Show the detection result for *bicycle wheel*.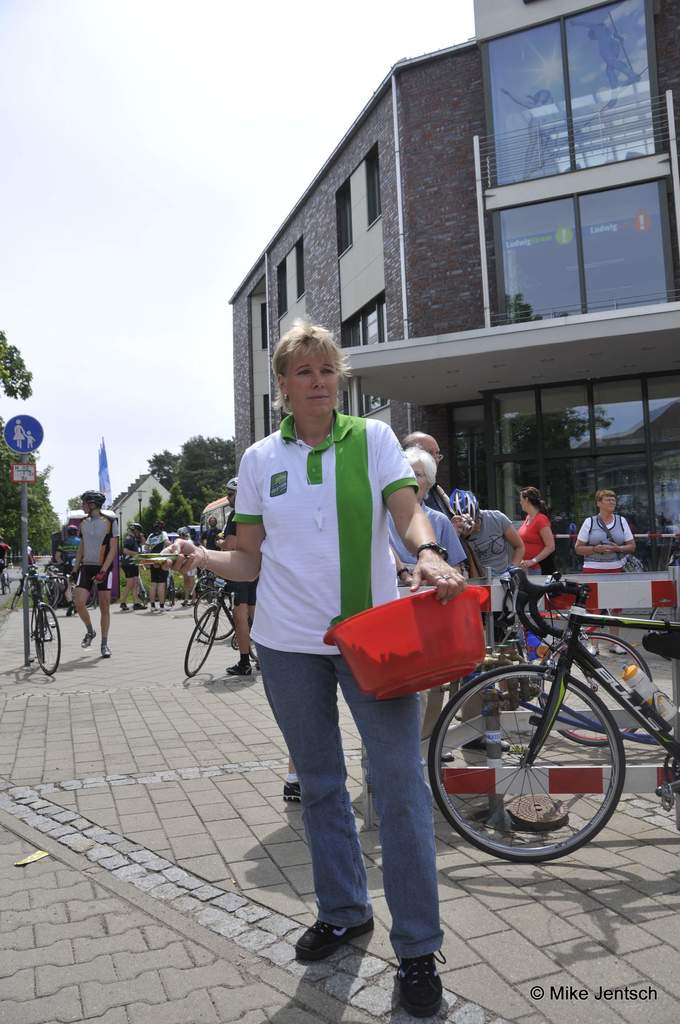
(441, 673, 636, 867).
